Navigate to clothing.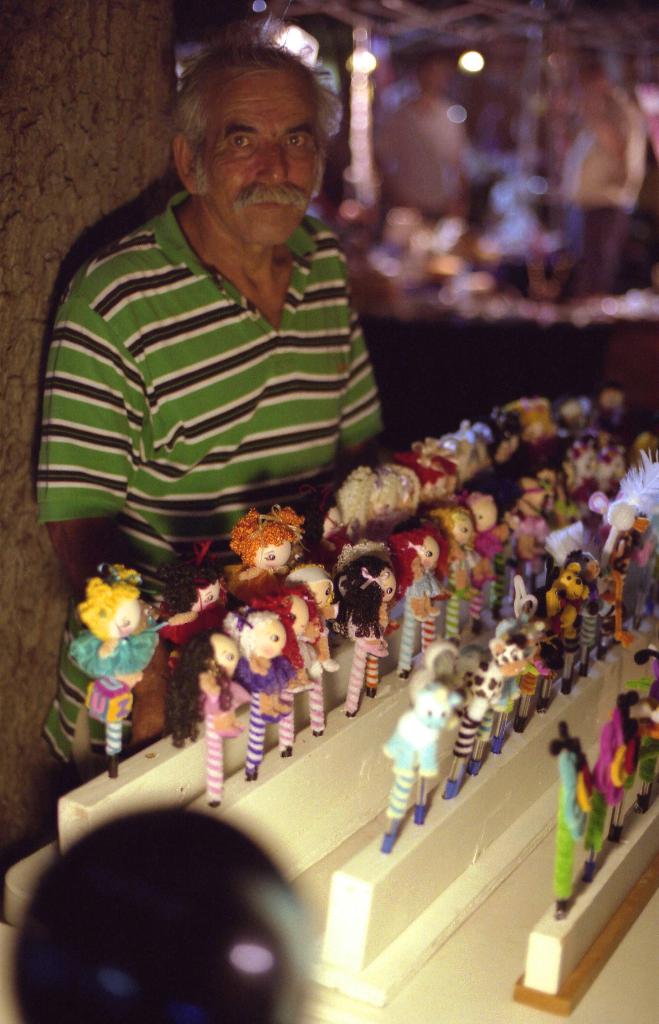
Navigation target: box=[37, 191, 386, 611].
